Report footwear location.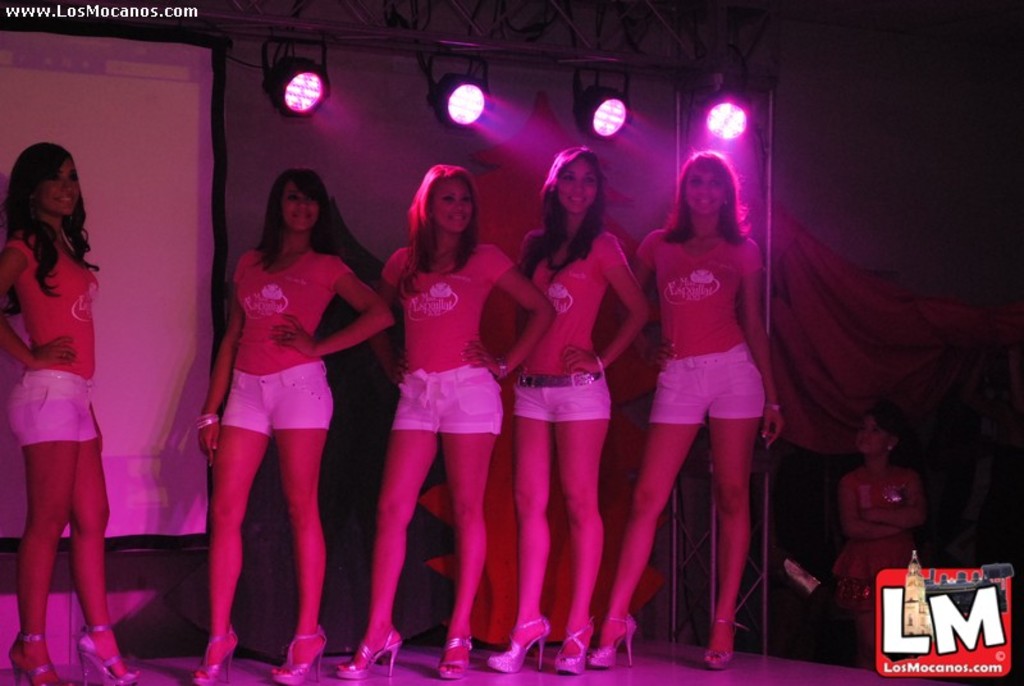
Report: [584,608,637,664].
